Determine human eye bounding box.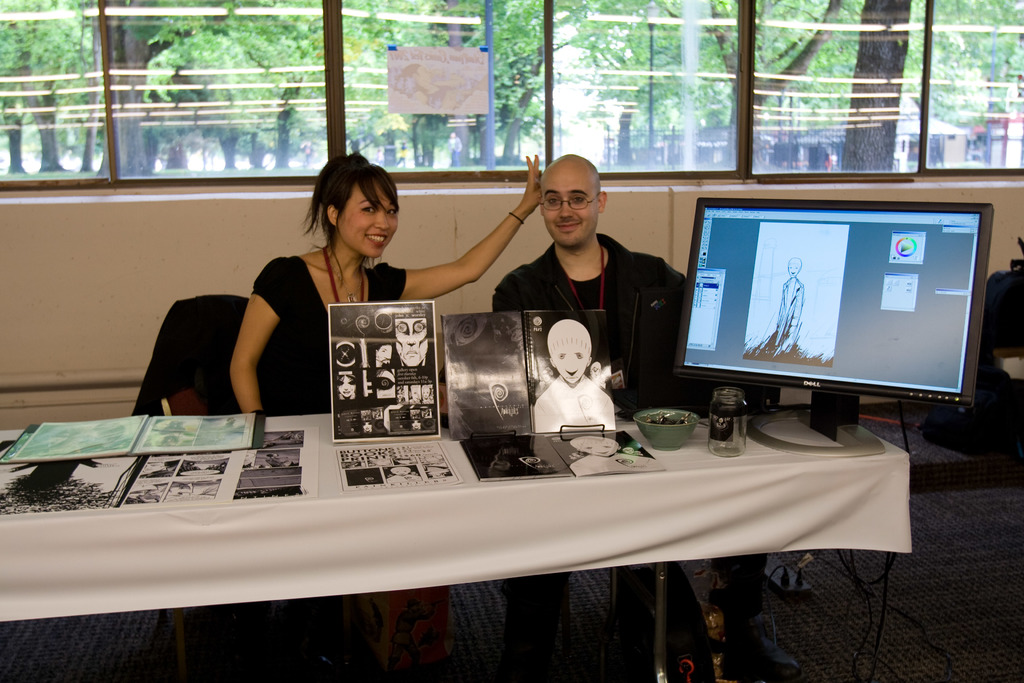
Determined: box=[576, 353, 586, 361].
